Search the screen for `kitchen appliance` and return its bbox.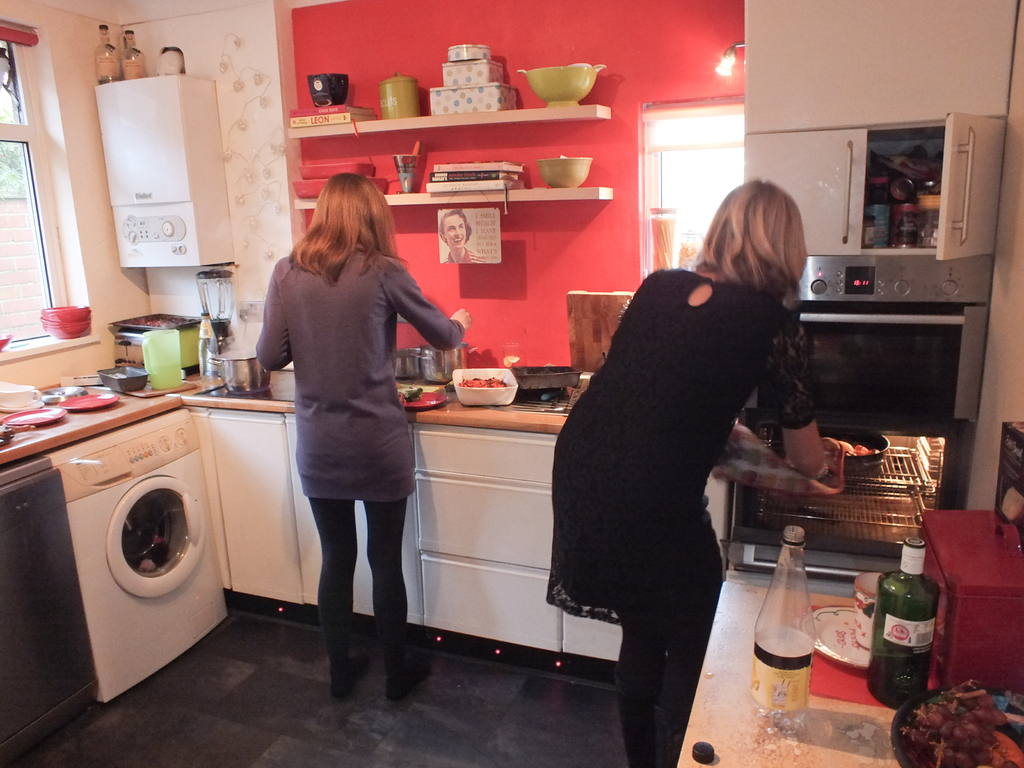
Found: (x1=0, y1=454, x2=99, y2=760).
